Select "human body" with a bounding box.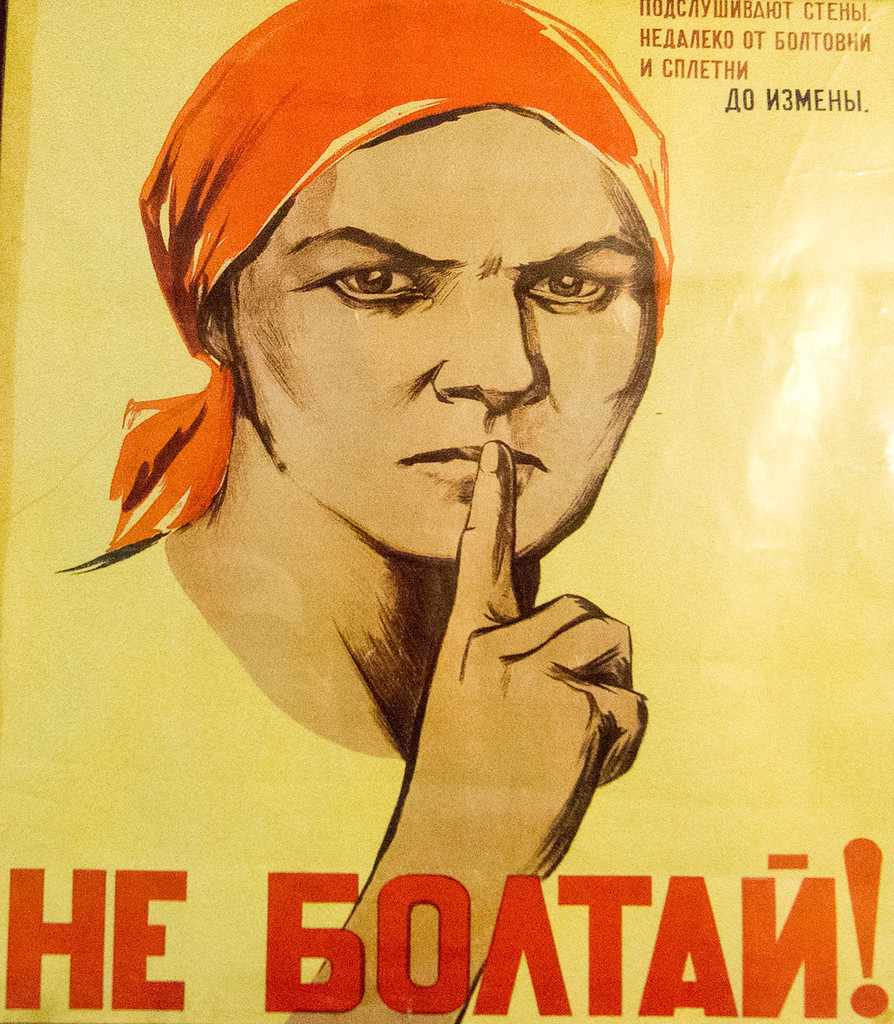
box(69, 103, 799, 939).
